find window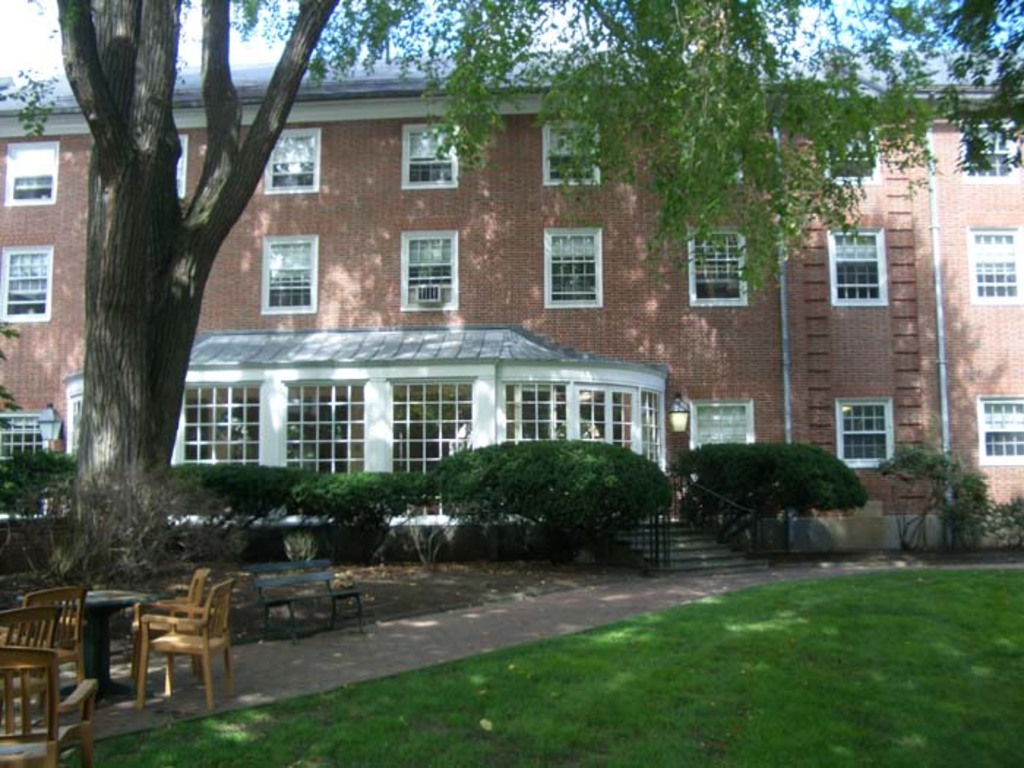
select_region(257, 233, 316, 313)
